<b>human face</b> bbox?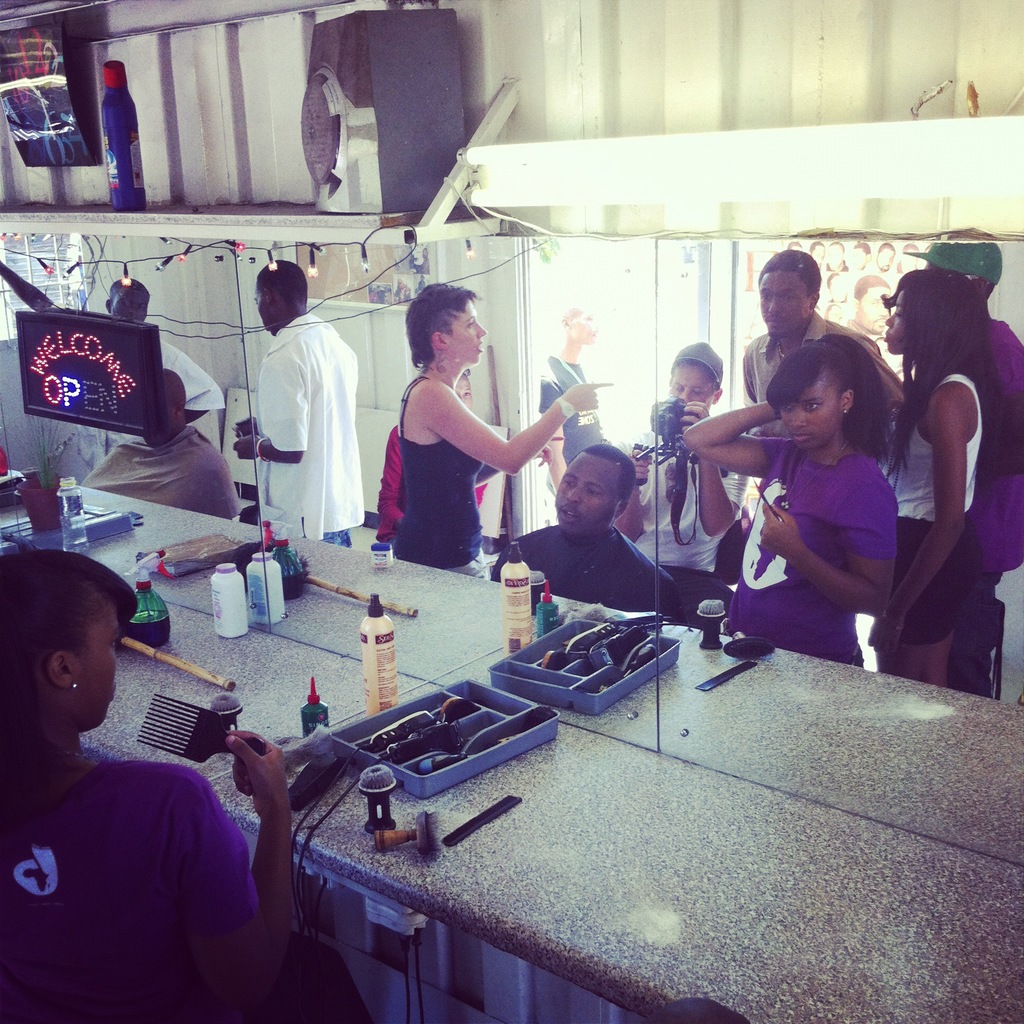
<box>449,301,483,364</box>
